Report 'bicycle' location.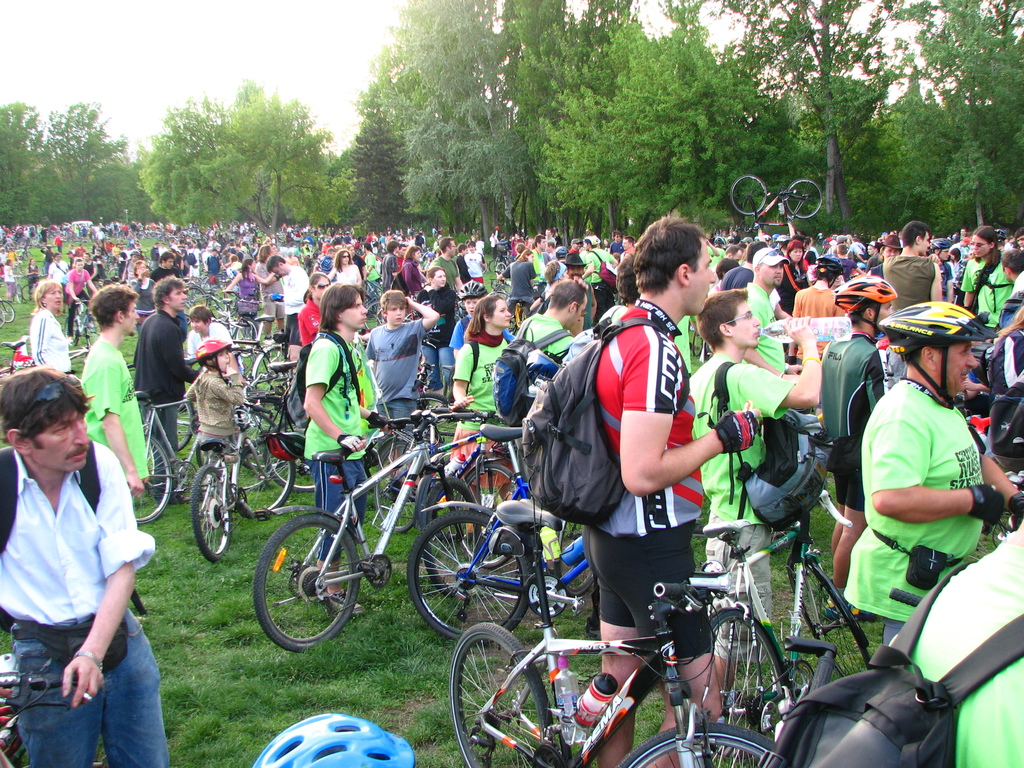
Report: rect(490, 259, 508, 276).
